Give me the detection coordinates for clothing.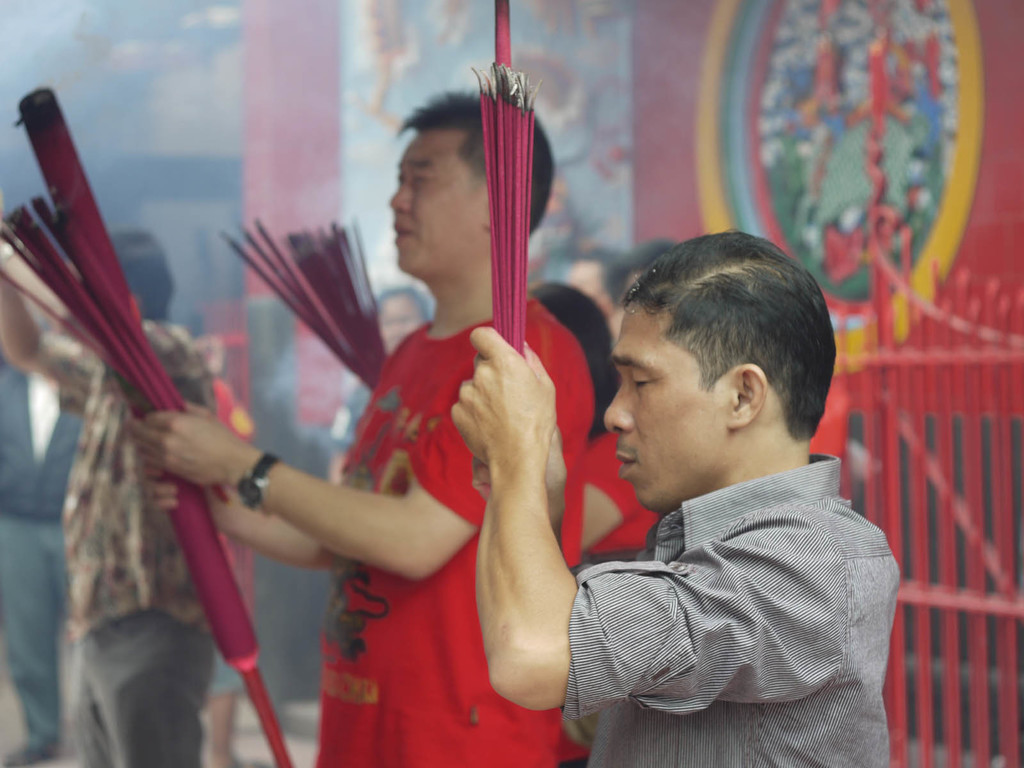
314 300 592 766.
